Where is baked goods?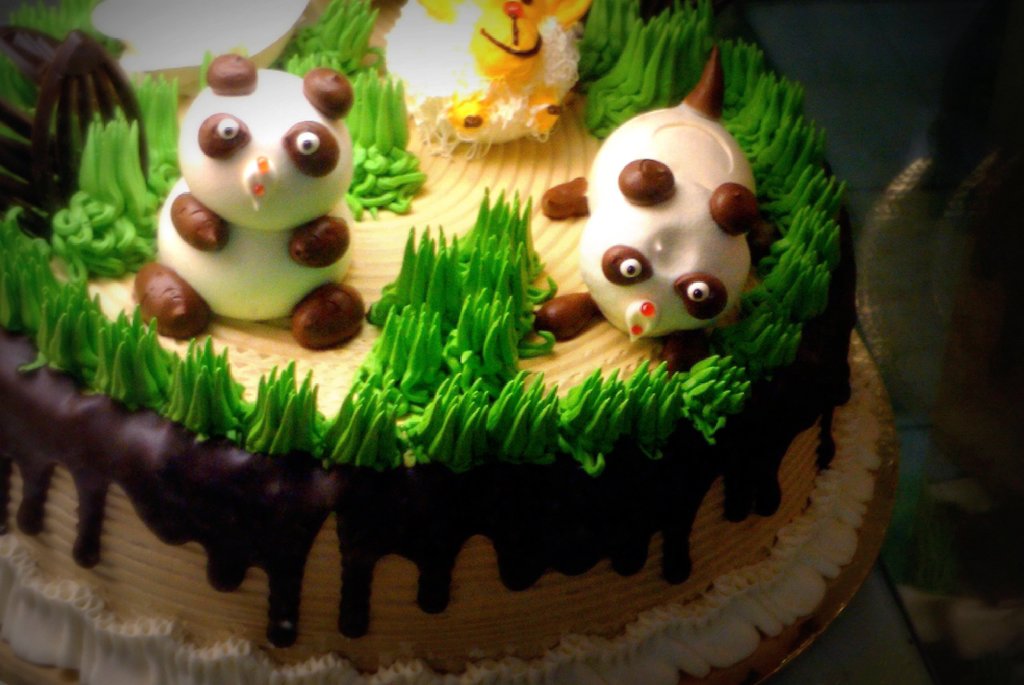
left=9, top=47, right=925, bottom=679.
